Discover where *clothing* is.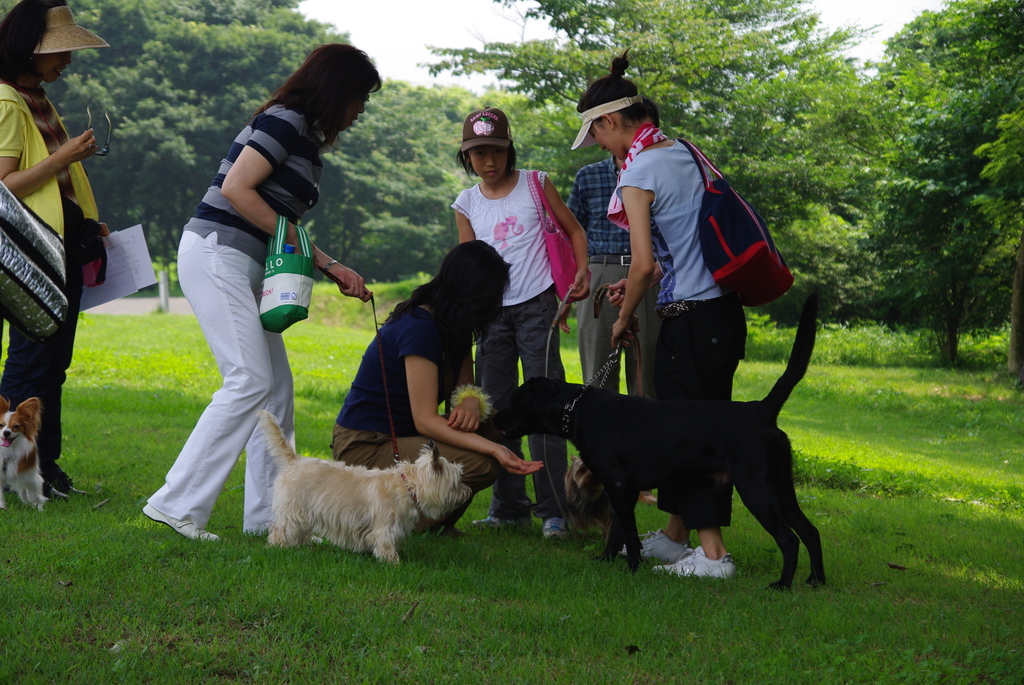
Discovered at detection(334, 286, 505, 527).
